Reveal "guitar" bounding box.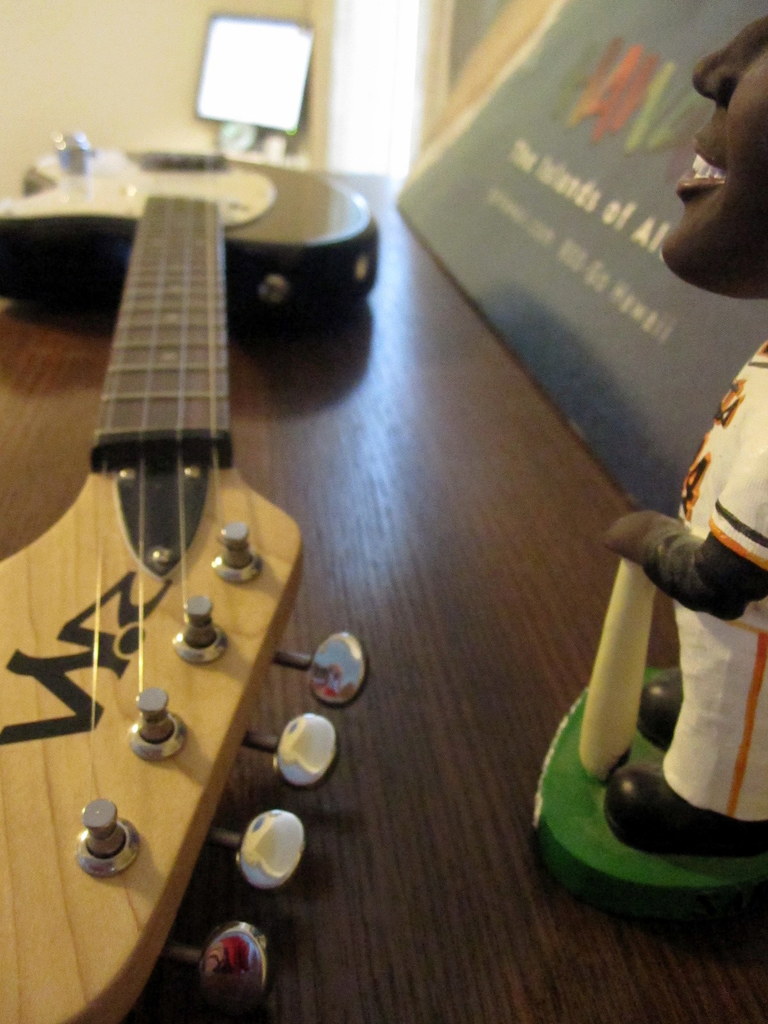
Revealed: left=13, top=134, right=346, bottom=904.
